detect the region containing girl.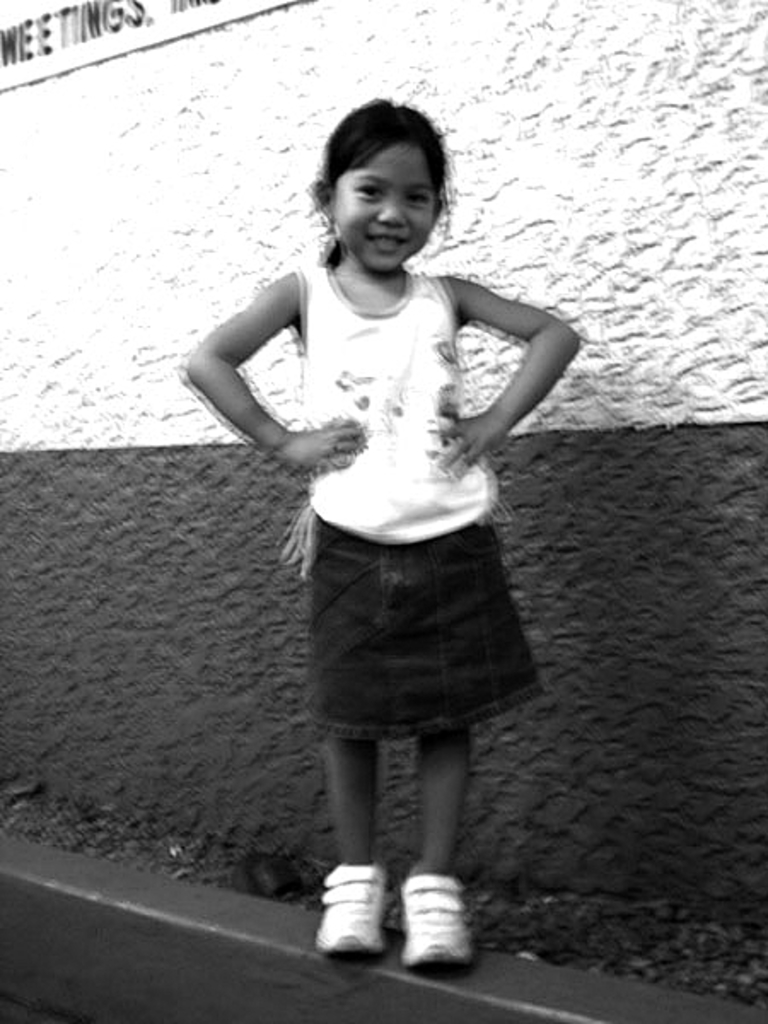
<bbox>184, 96, 579, 971</bbox>.
